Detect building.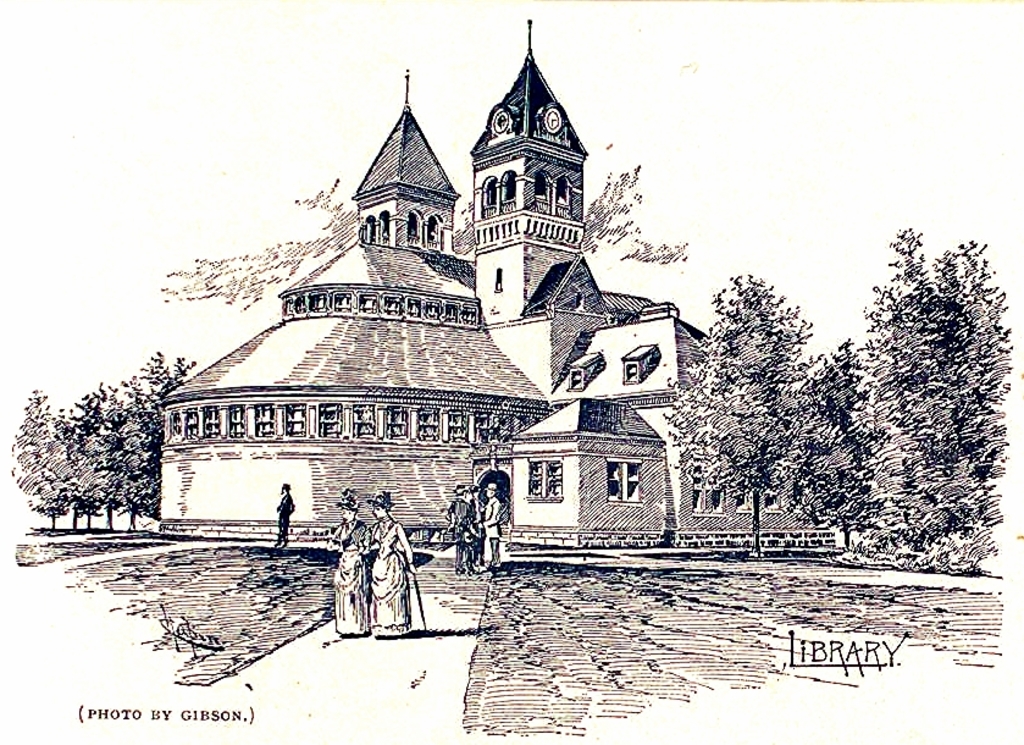
Detected at (157, 13, 820, 543).
